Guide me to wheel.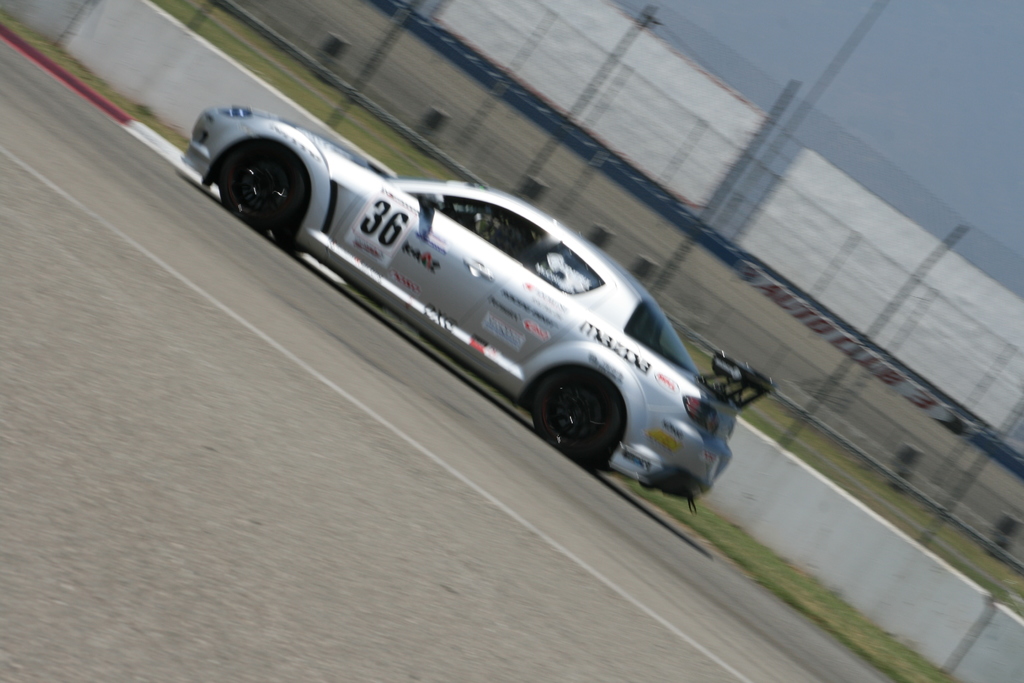
Guidance: {"left": 594, "top": 463, "right": 619, "bottom": 475}.
